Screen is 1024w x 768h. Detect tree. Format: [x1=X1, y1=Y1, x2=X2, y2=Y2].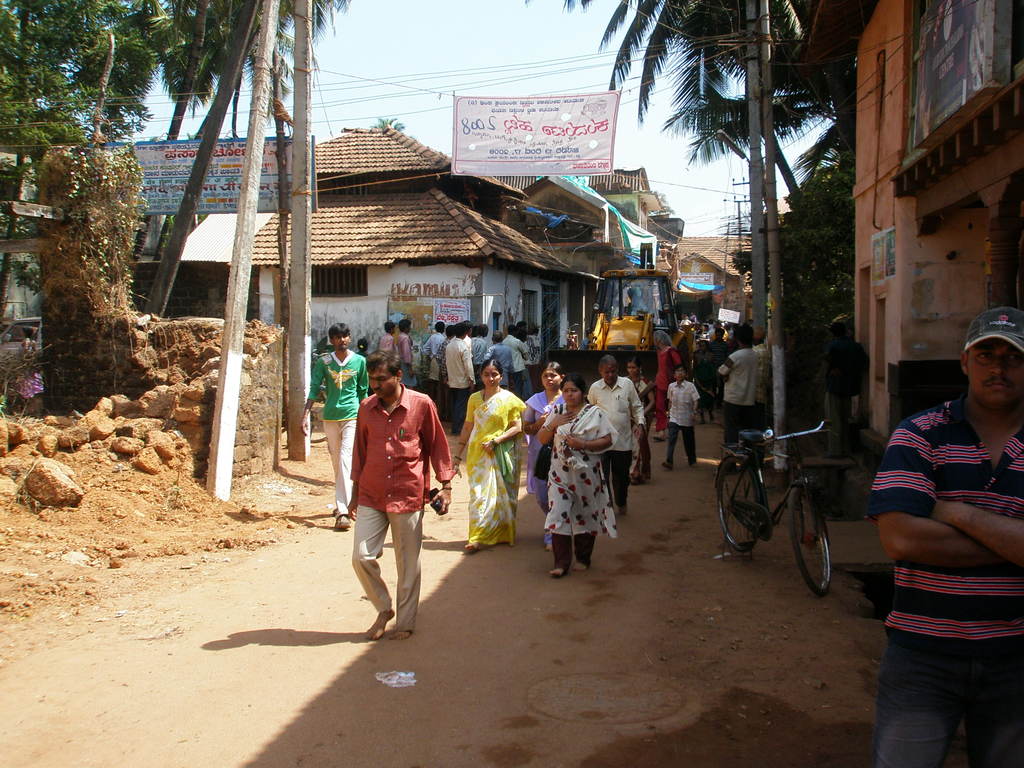
[x1=121, y1=0, x2=339, y2=254].
